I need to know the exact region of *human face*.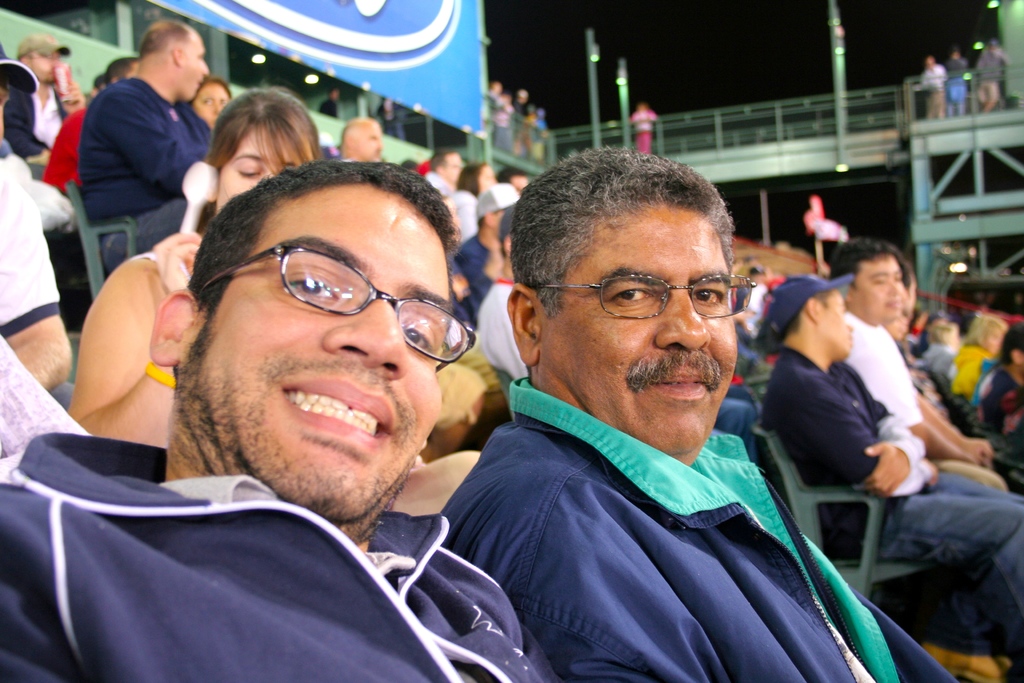
Region: box=[820, 288, 858, 357].
